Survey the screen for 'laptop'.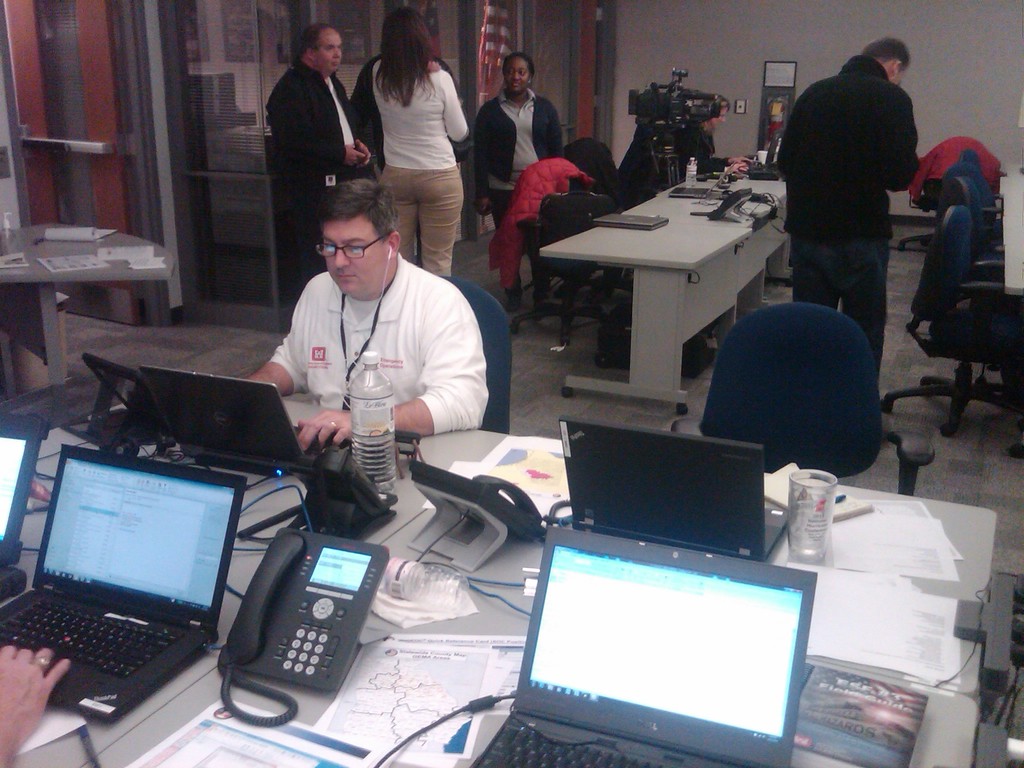
Survey found: detection(140, 360, 355, 479).
